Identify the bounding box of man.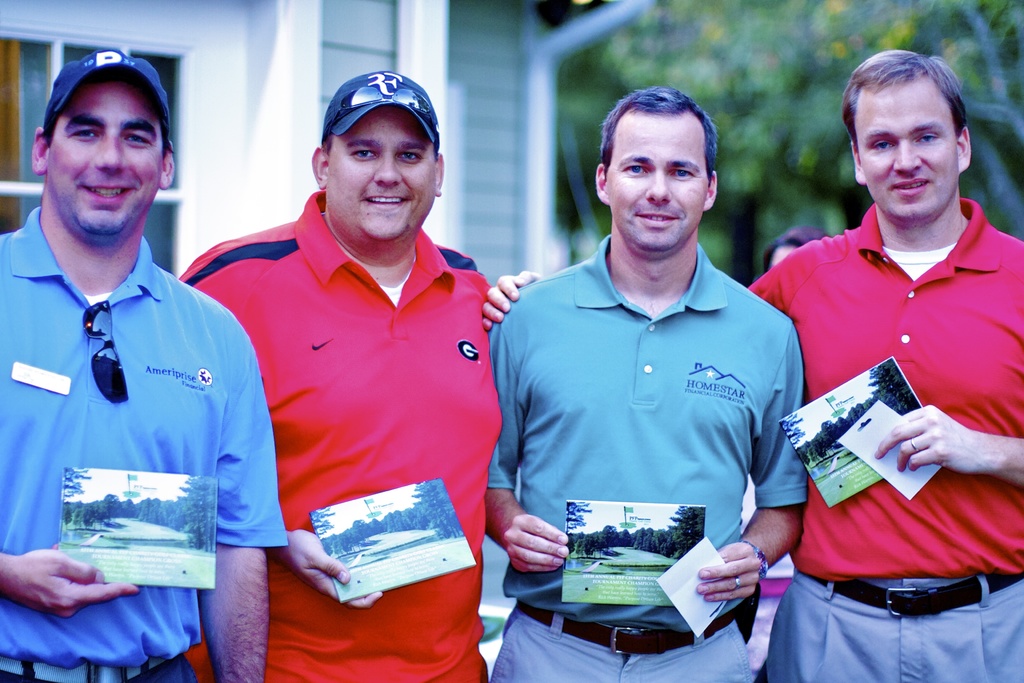
172,69,497,682.
